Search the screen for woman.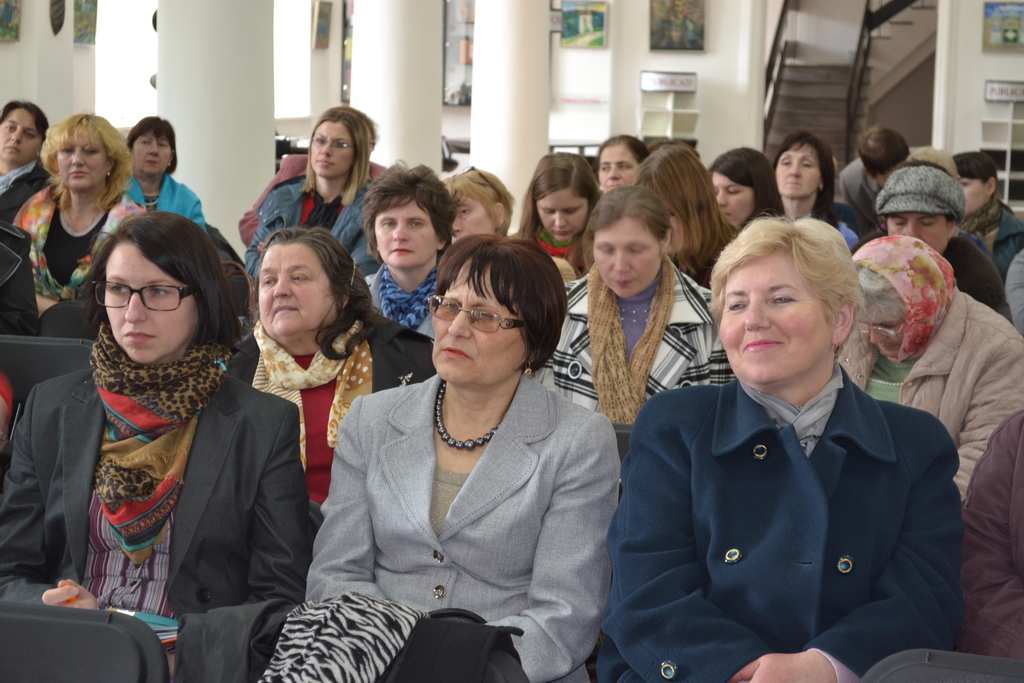
Found at (508,151,598,263).
